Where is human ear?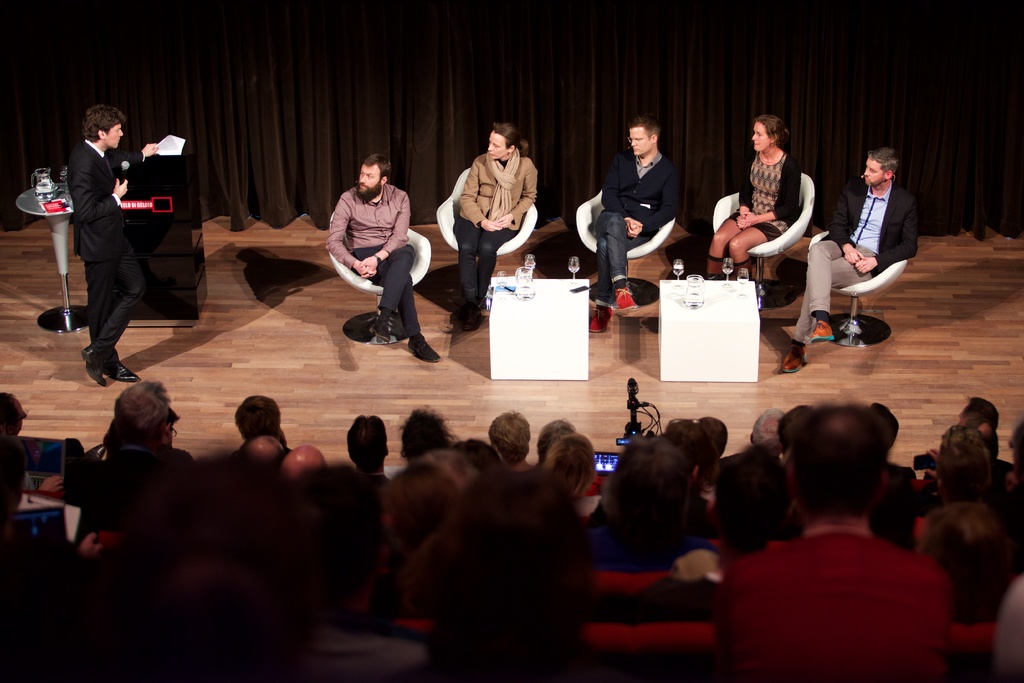
[left=650, top=133, right=657, bottom=145].
